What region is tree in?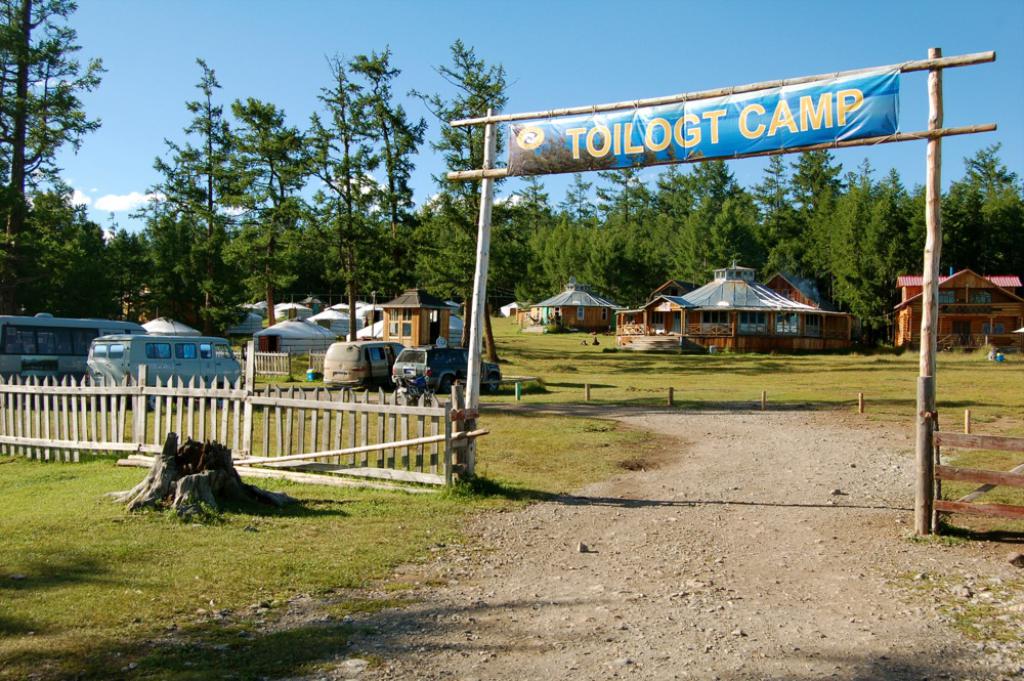
x1=930, y1=130, x2=1023, y2=275.
